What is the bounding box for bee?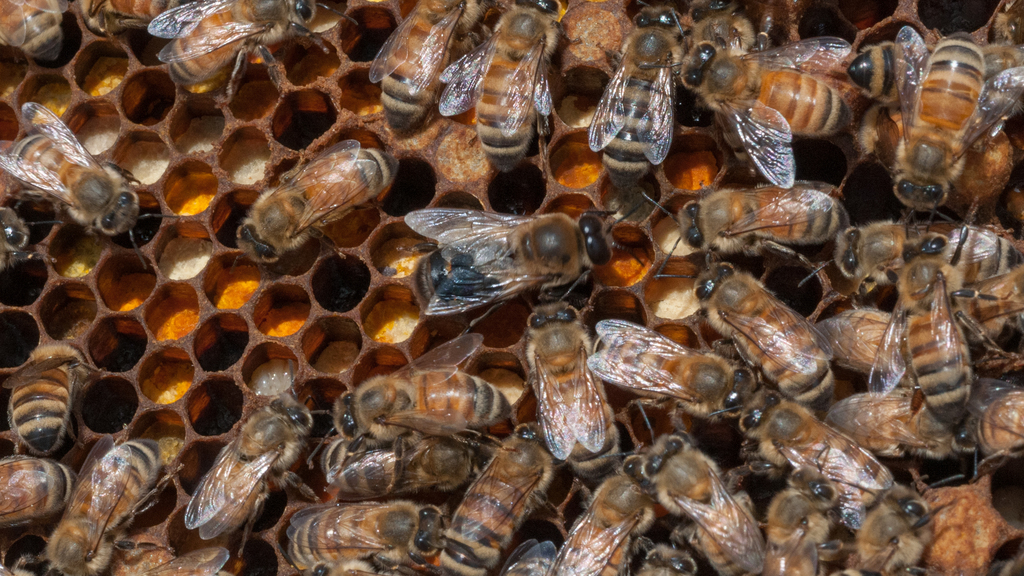
{"left": 373, "top": 0, "right": 483, "bottom": 149}.
